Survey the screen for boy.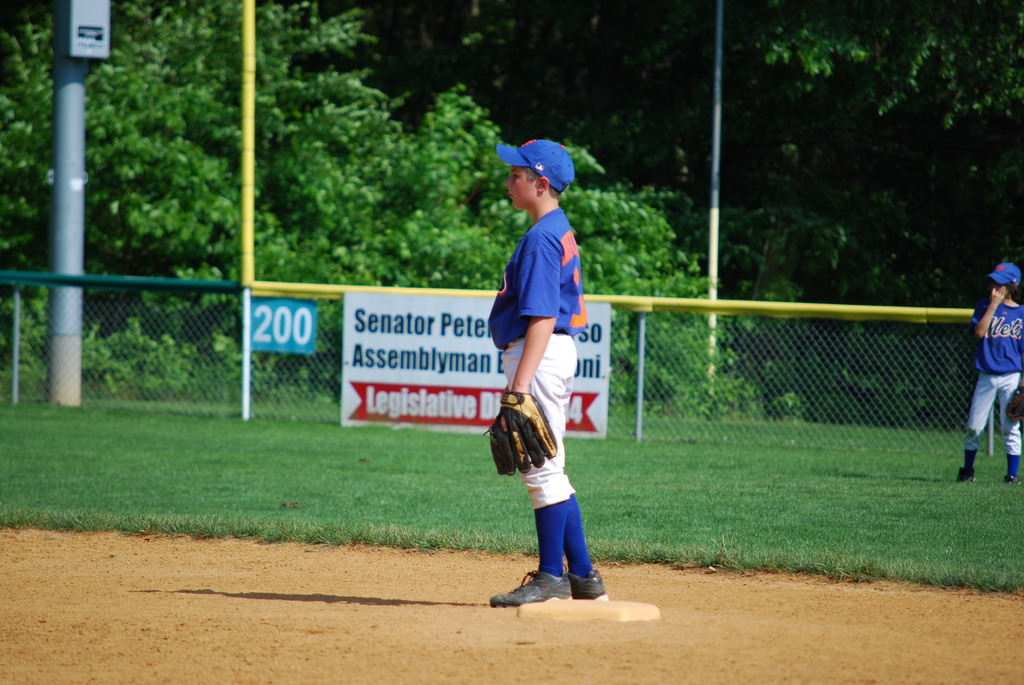
Survey found: bbox=[956, 258, 1023, 489].
